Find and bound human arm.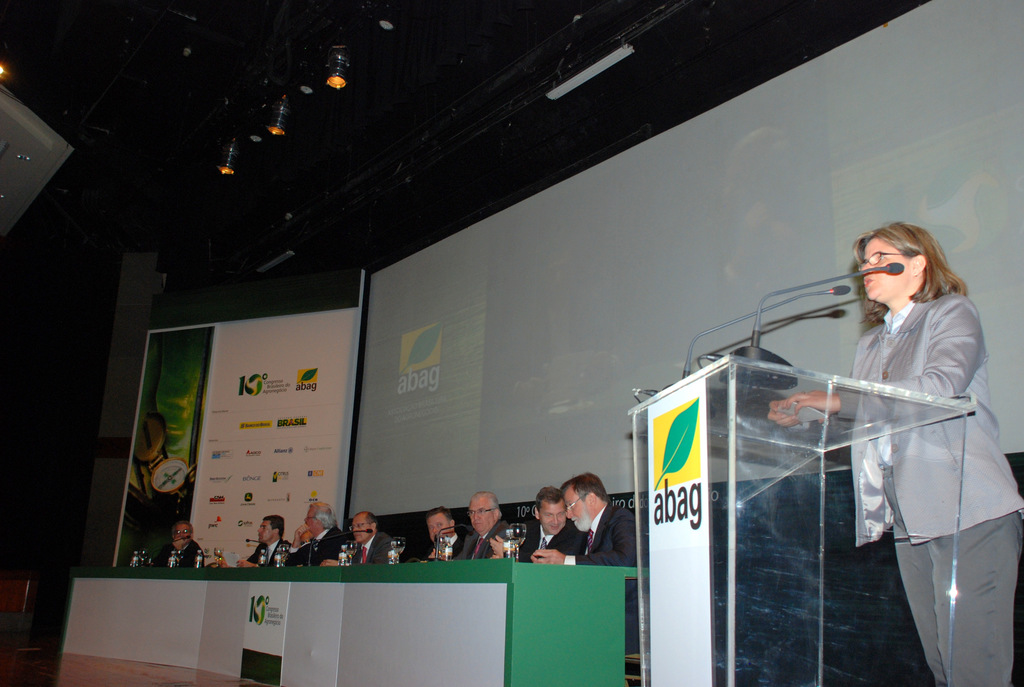
Bound: x1=291 y1=532 x2=303 y2=564.
